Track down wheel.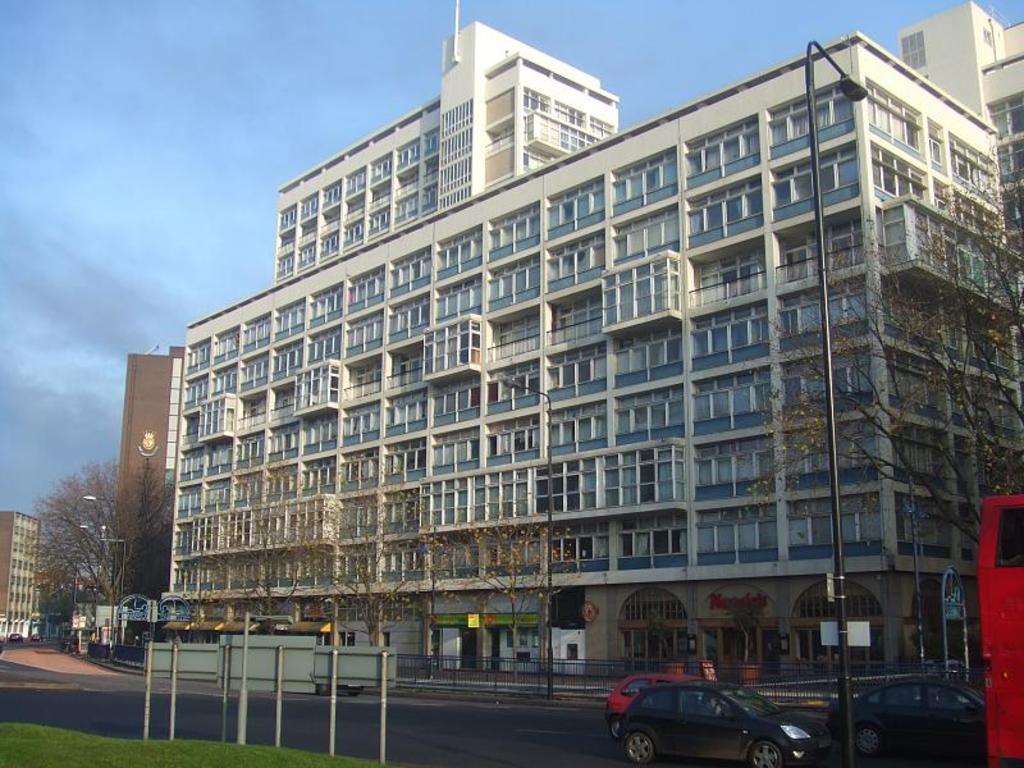
Tracked to box=[750, 736, 785, 767].
